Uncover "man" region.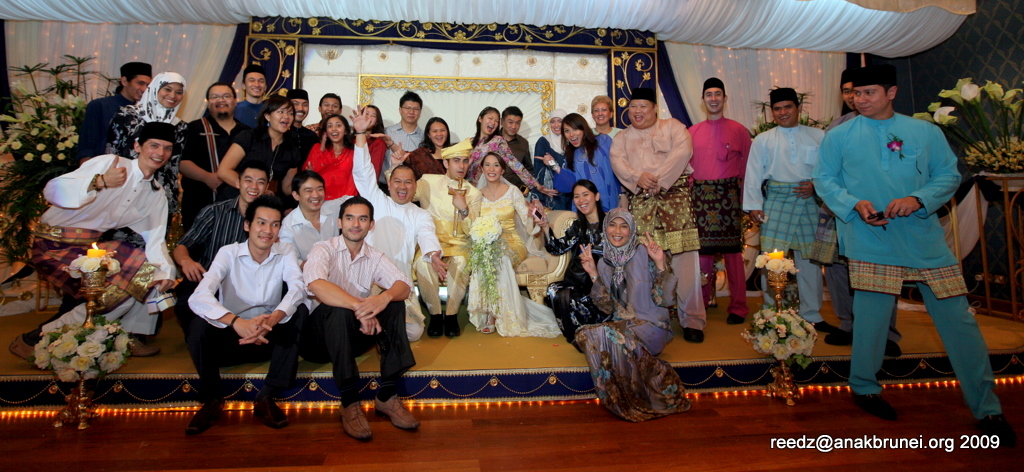
Uncovered: (826, 70, 906, 357).
